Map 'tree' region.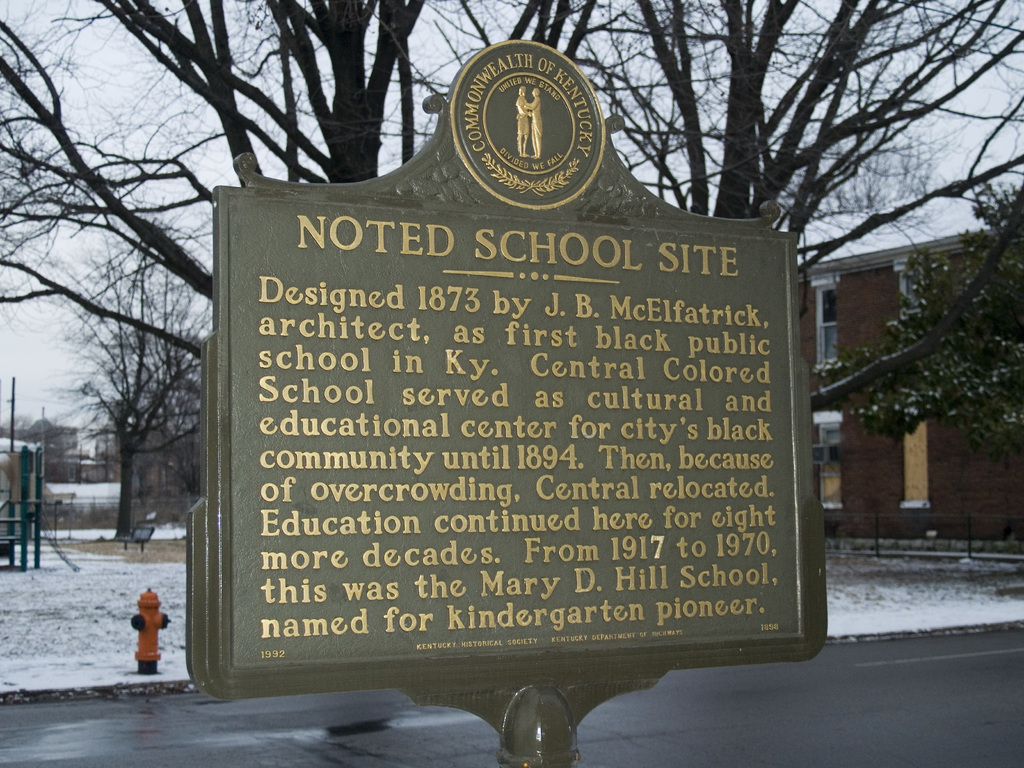
Mapped to (819, 188, 1023, 484).
